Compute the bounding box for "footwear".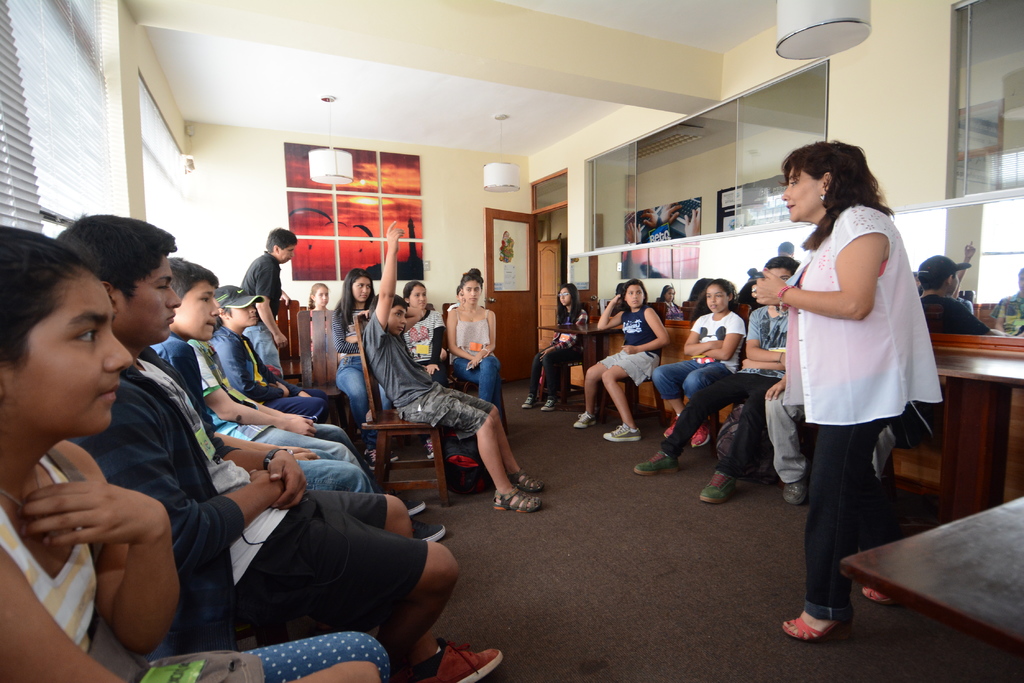
(x1=603, y1=422, x2=643, y2=442).
